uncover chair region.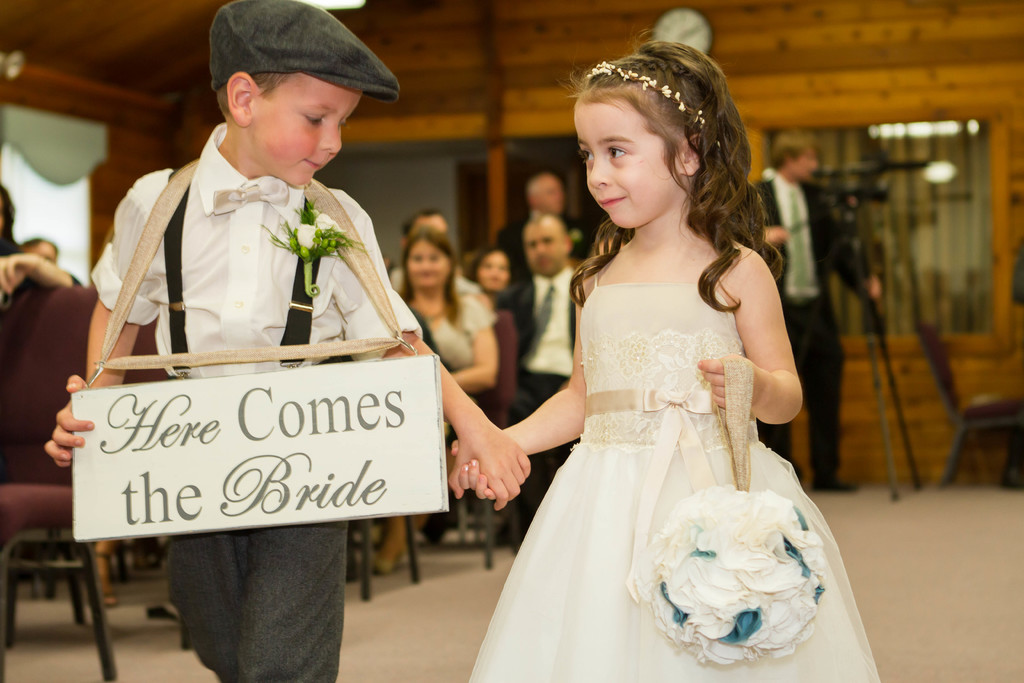
Uncovered: box(351, 514, 420, 604).
